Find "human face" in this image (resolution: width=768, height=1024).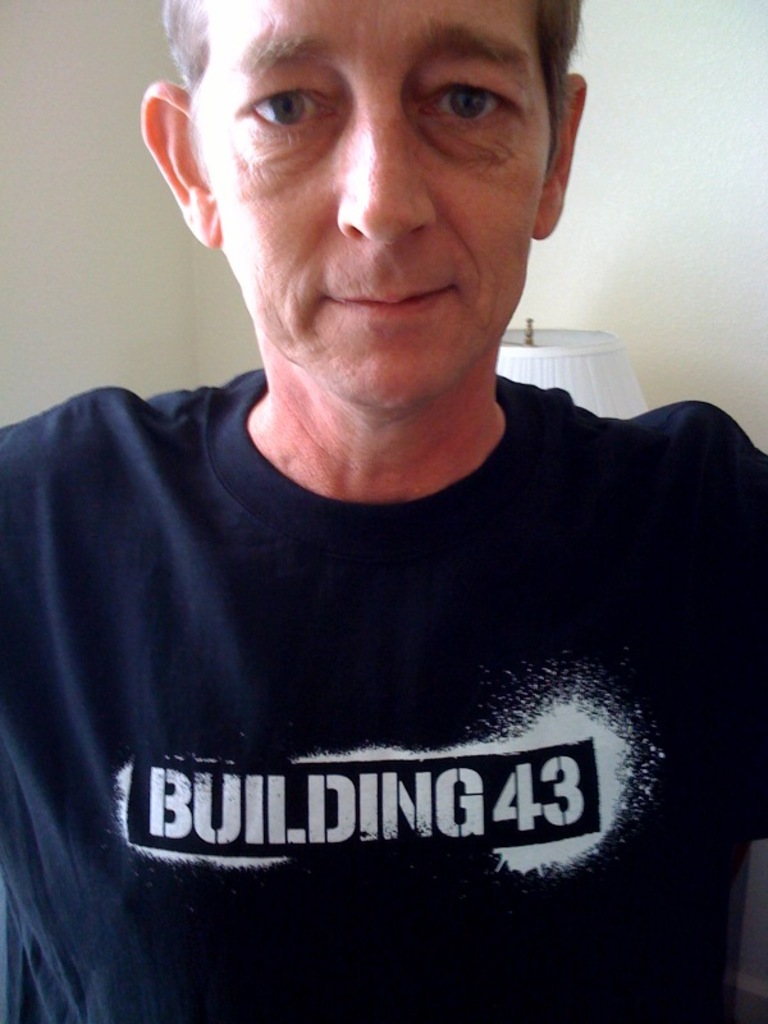
bbox=[193, 0, 548, 407].
